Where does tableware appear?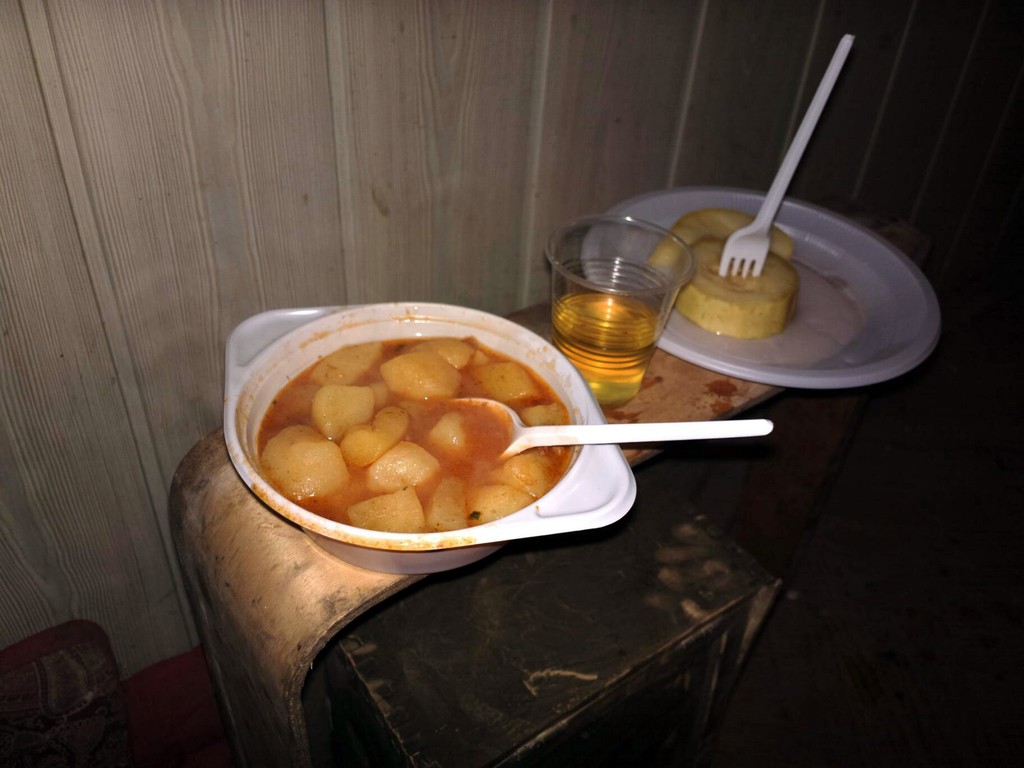
Appears at 433,405,772,466.
